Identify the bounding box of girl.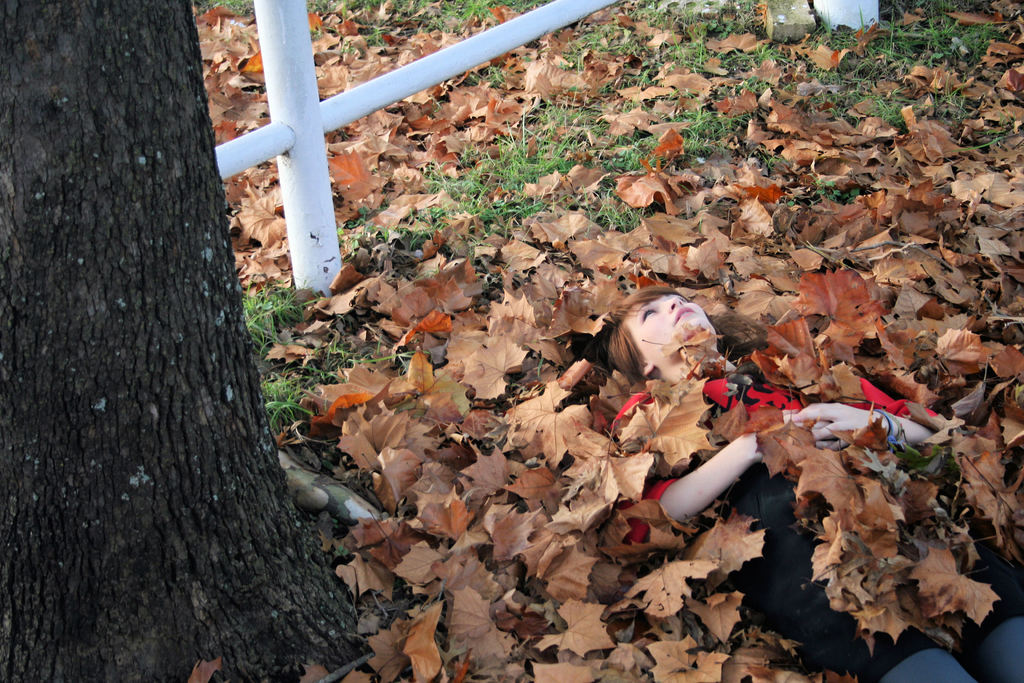
x1=591, y1=285, x2=1023, y2=682.
